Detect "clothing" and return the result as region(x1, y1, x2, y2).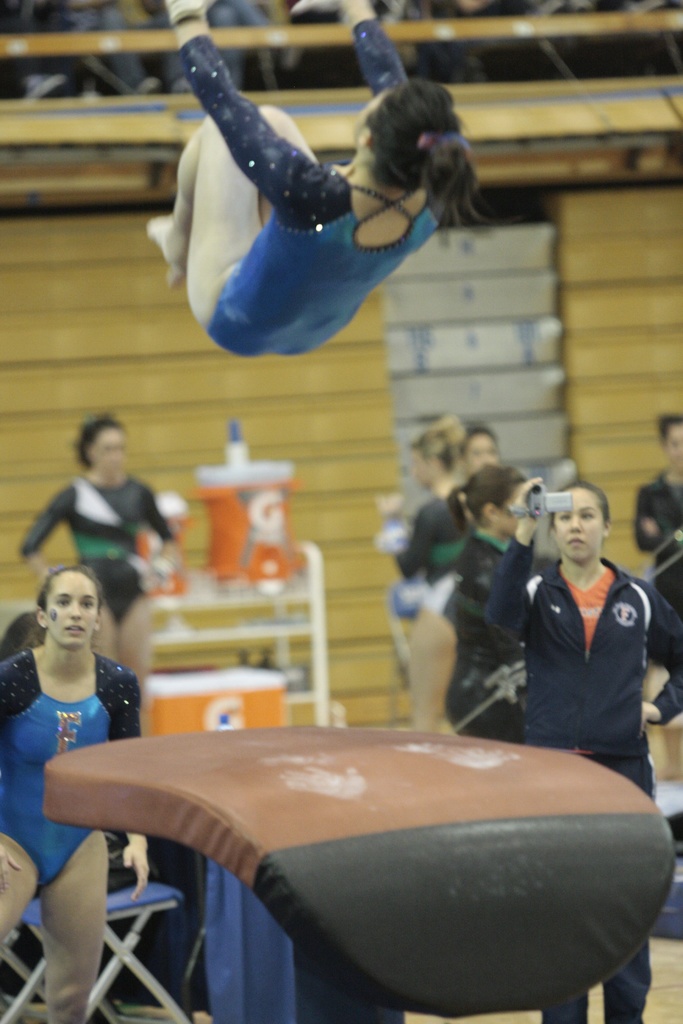
region(0, 636, 138, 902).
